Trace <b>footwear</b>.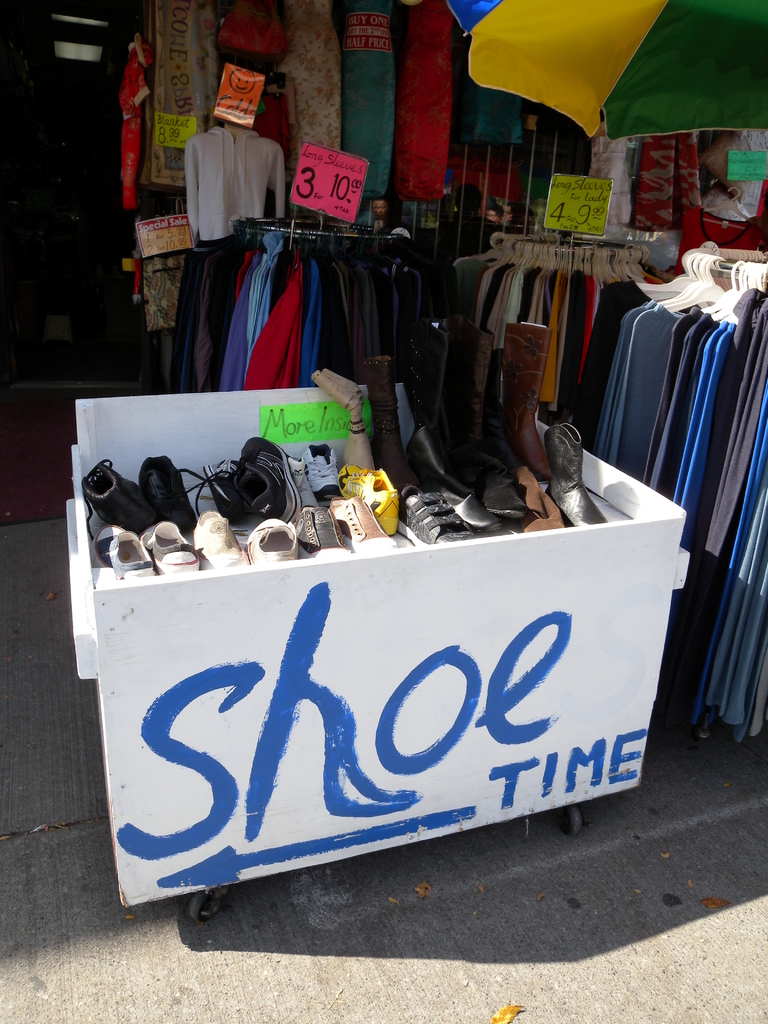
Traced to (286, 451, 316, 504).
